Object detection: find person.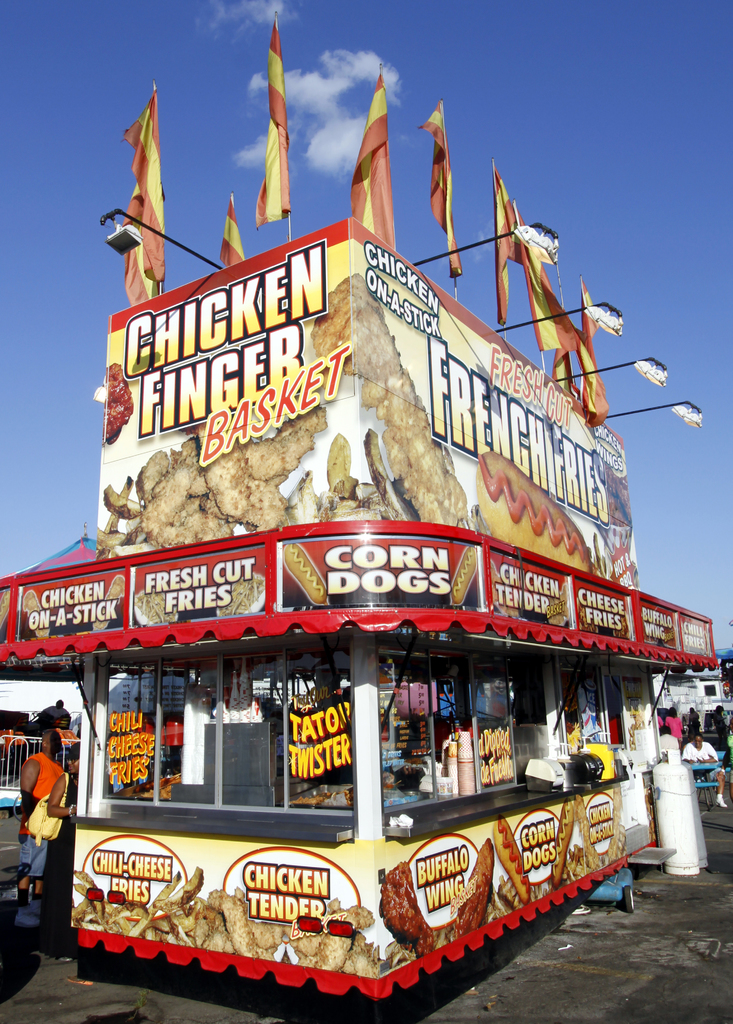
left=15, top=731, right=61, bottom=906.
